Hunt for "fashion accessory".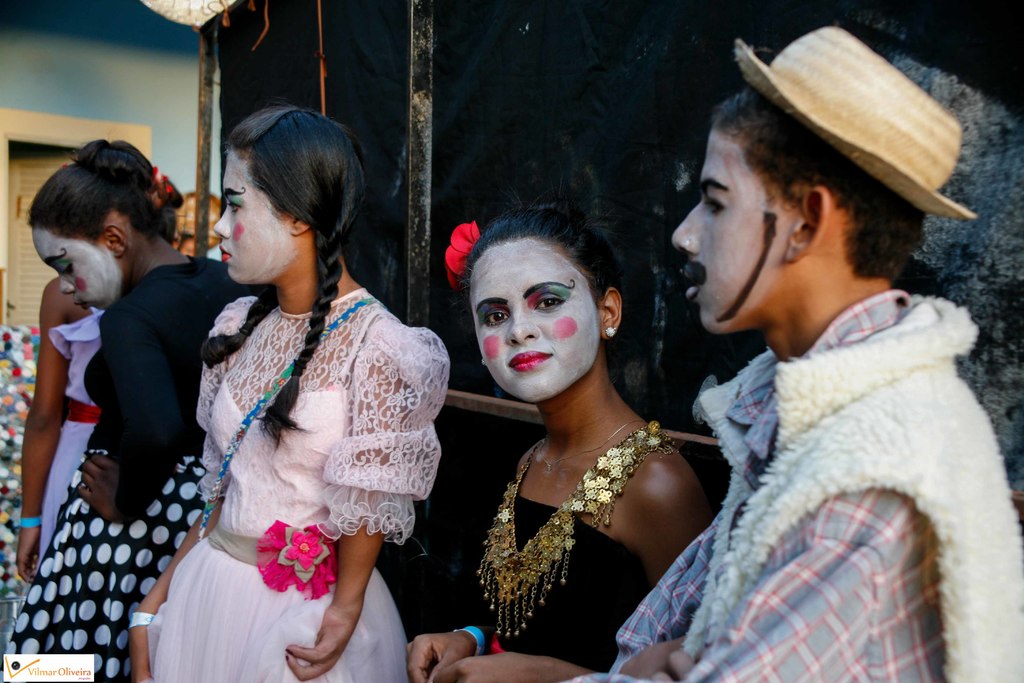
Hunted down at pyautogui.locateOnScreen(605, 325, 613, 334).
